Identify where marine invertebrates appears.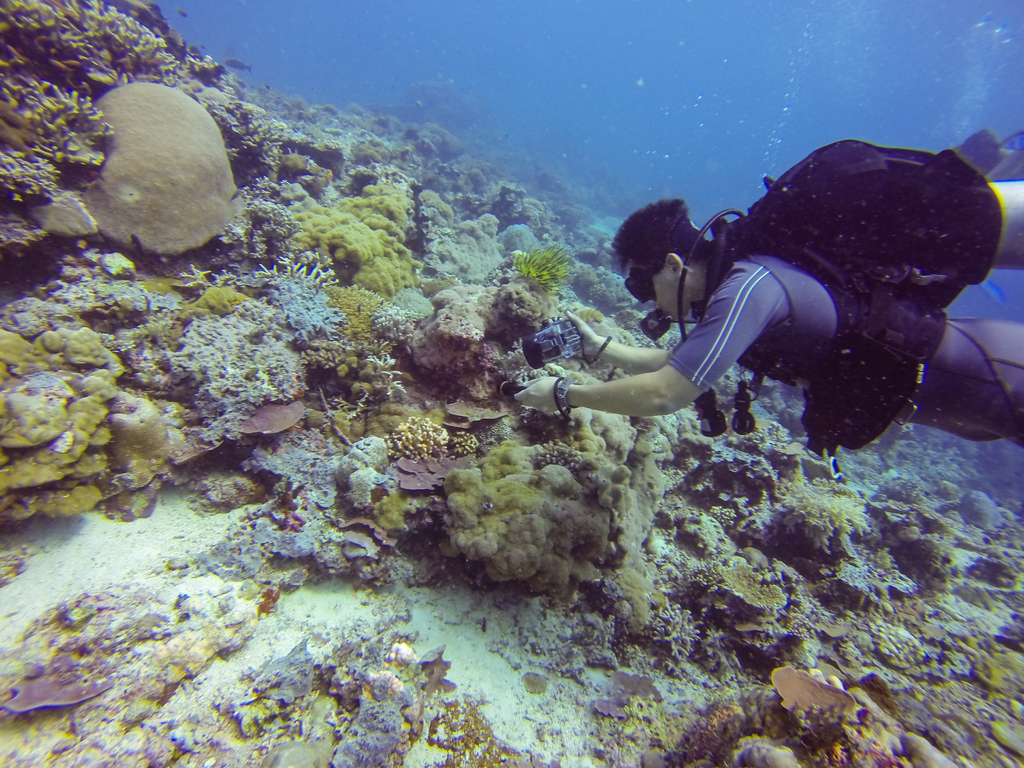
Appears at (225, 58, 252, 71).
